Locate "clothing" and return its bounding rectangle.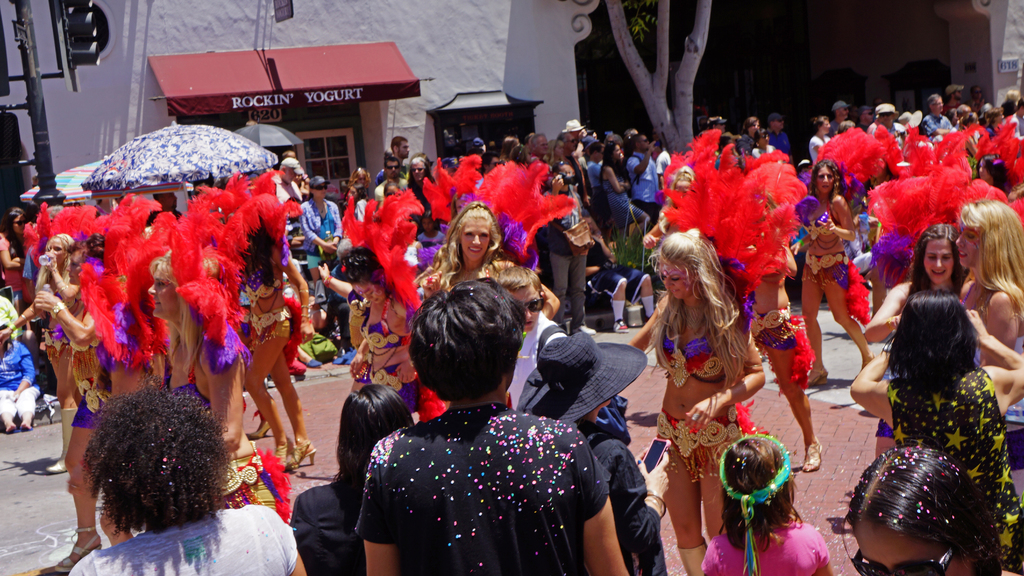
[921,115,957,137].
